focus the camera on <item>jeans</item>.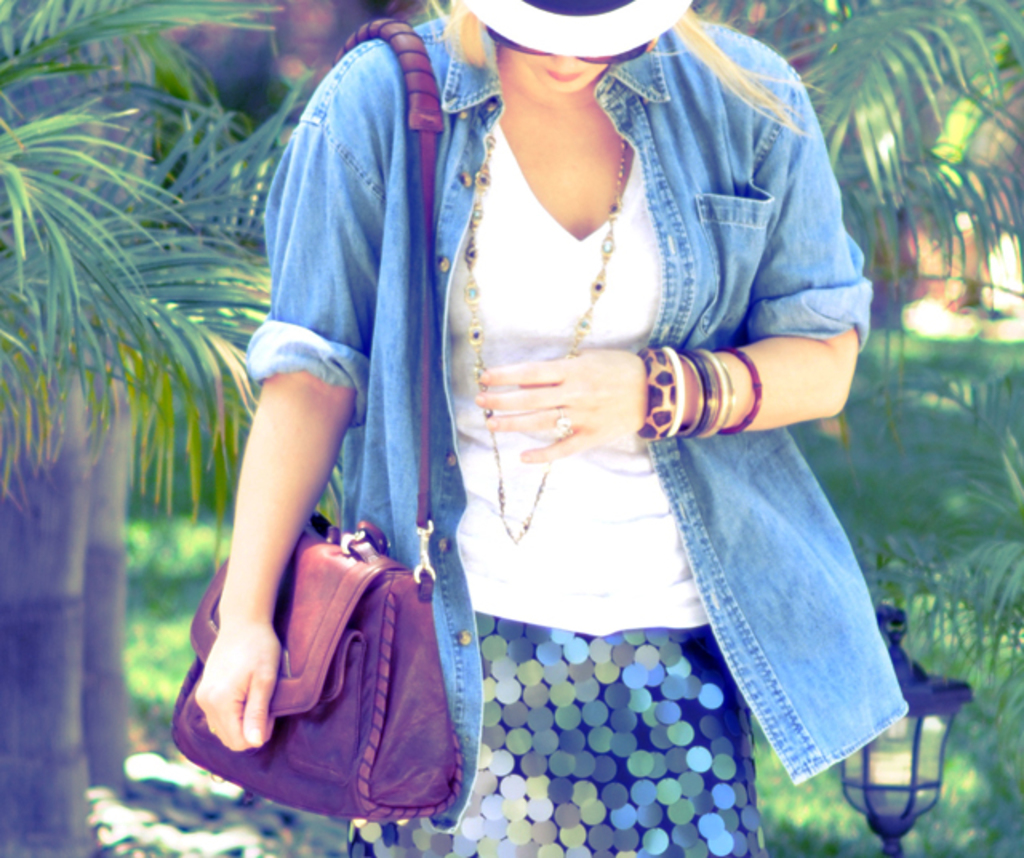
Focus region: BBox(235, 16, 912, 837).
